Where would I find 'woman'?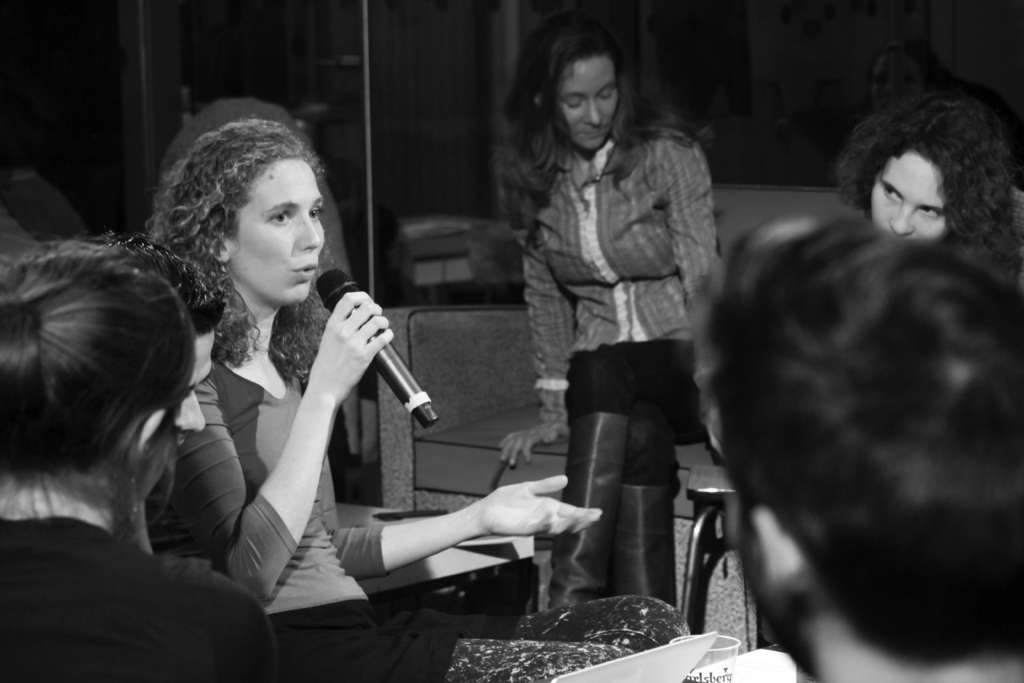
At (left=0, top=235, right=278, bottom=682).
